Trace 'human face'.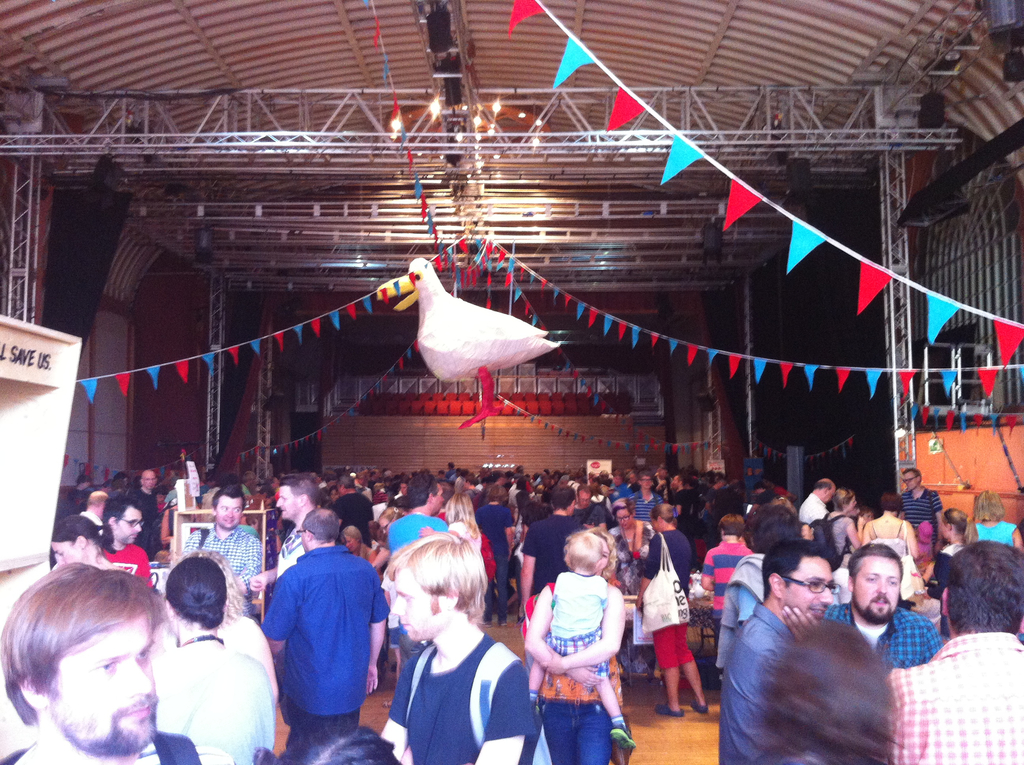
Traced to <region>280, 486, 301, 519</region>.
